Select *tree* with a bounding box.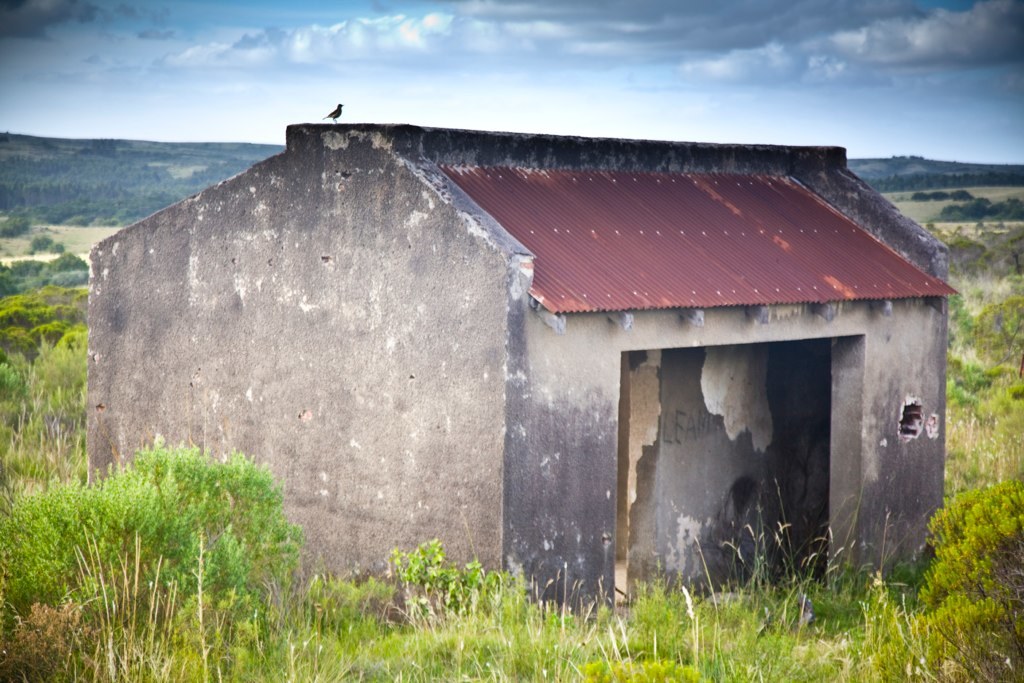
(x1=123, y1=440, x2=303, y2=682).
